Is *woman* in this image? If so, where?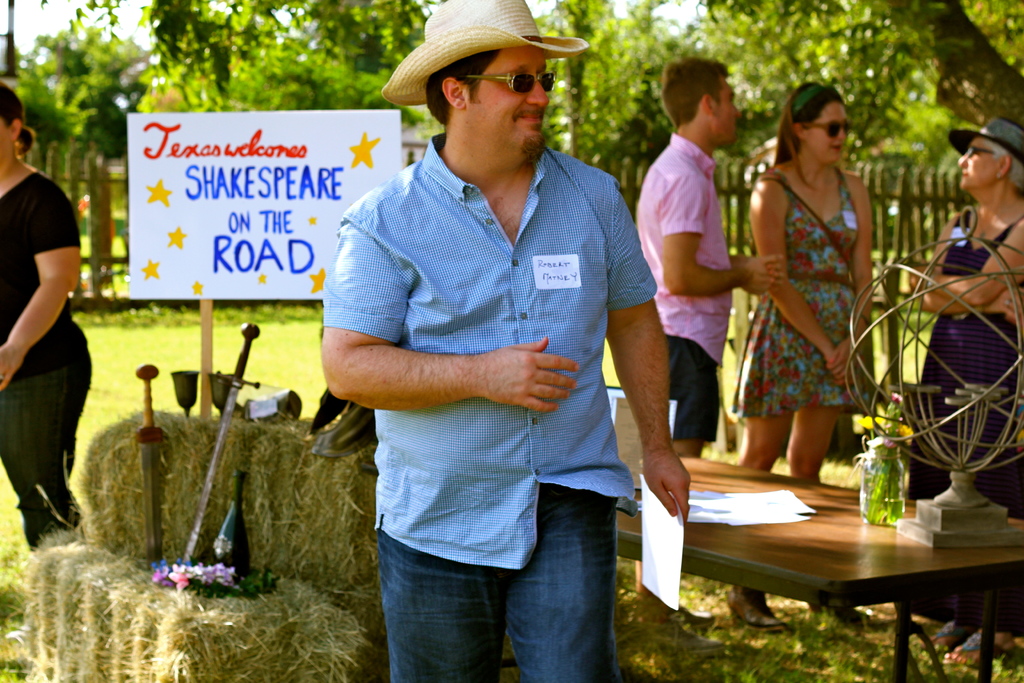
Yes, at box=[727, 80, 889, 506].
